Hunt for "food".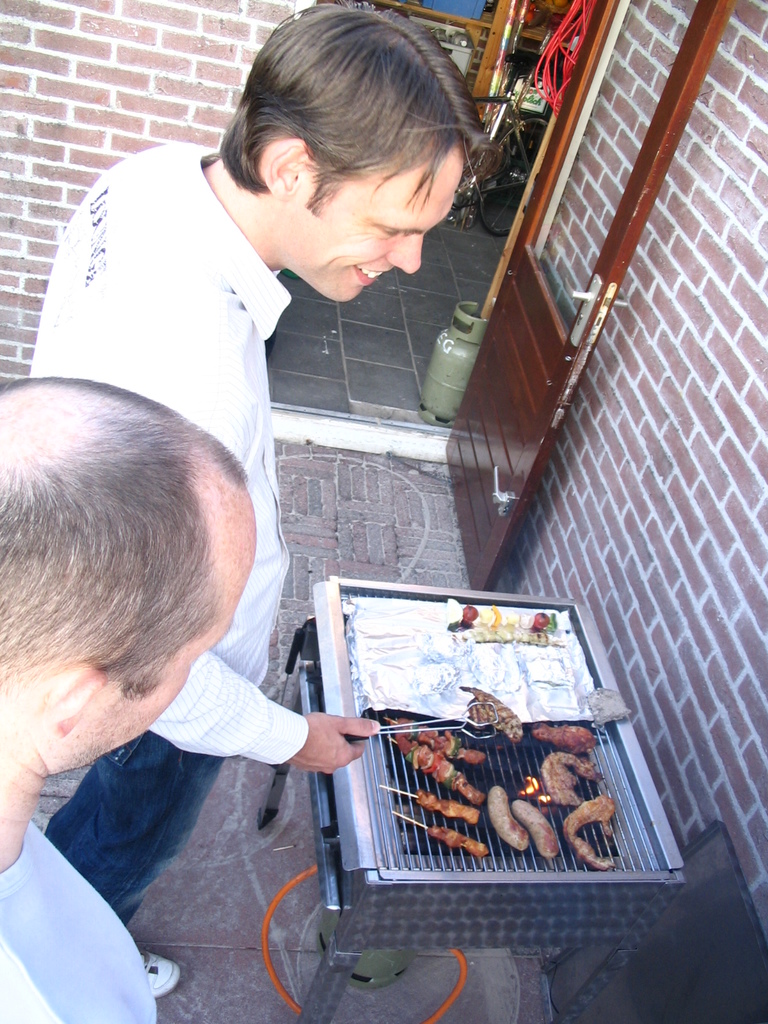
Hunted down at detection(513, 796, 557, 858).
